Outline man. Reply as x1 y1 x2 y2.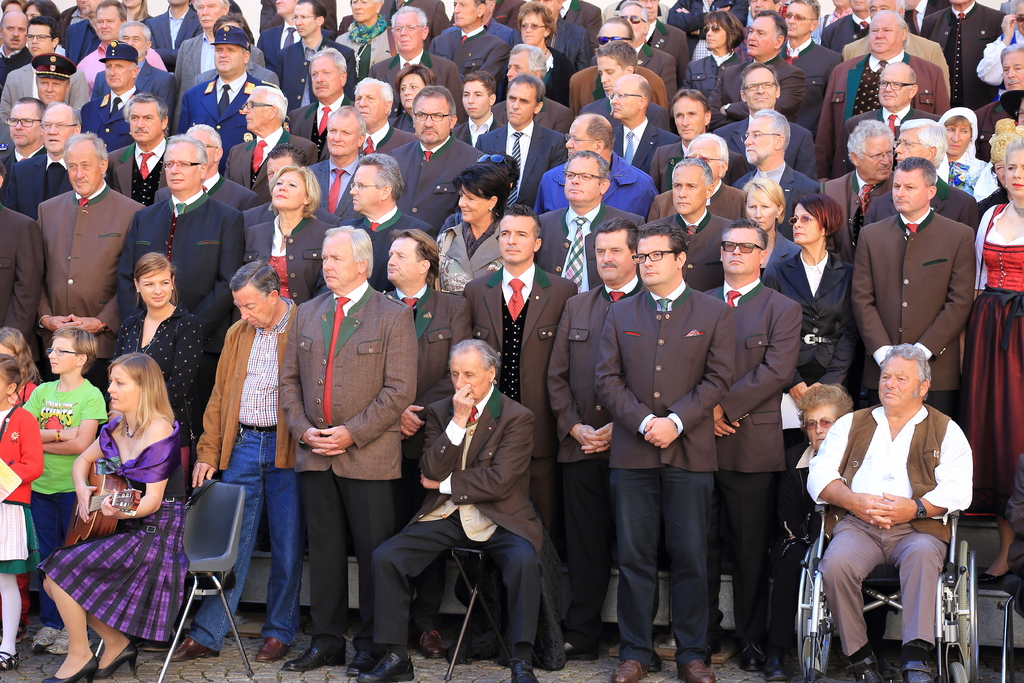
720 3 803 124.
